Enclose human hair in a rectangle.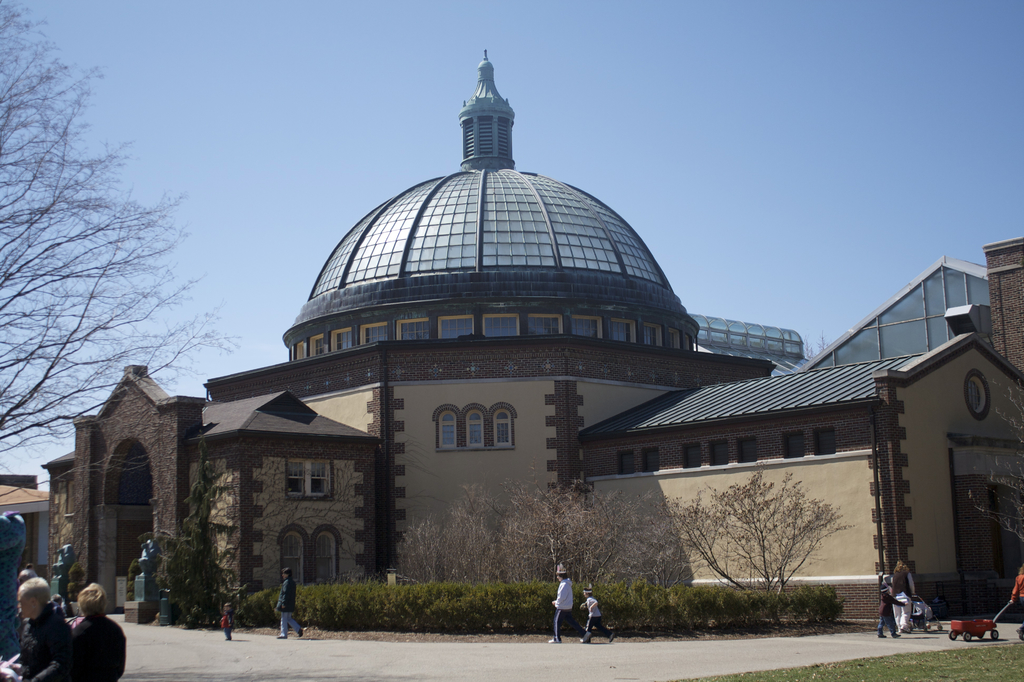
[x1=16, y1=568, x2=41, y2=585].
